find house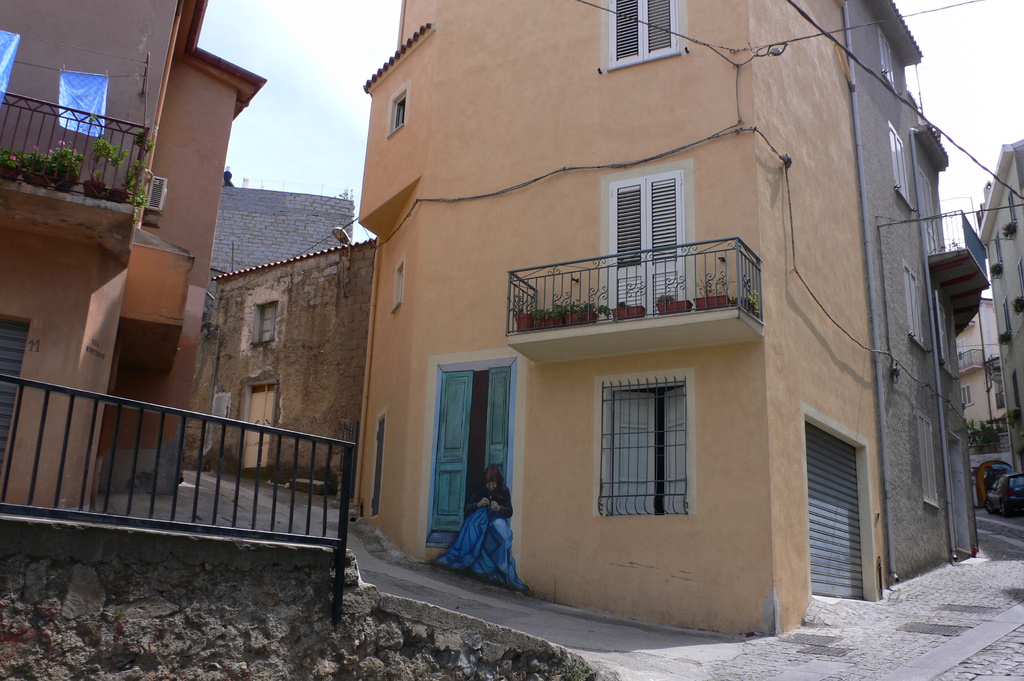
179,236,379,495
